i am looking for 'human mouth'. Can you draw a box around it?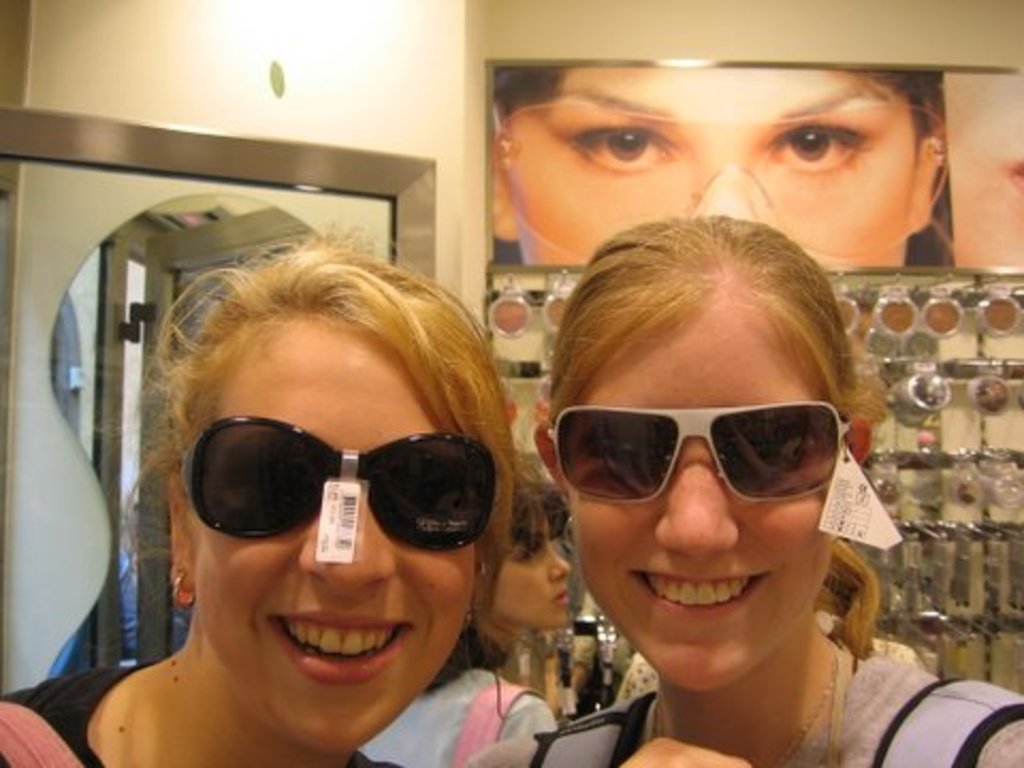
Sure, the bounding box is (left=265, top=597, right=427, bottom=685).
